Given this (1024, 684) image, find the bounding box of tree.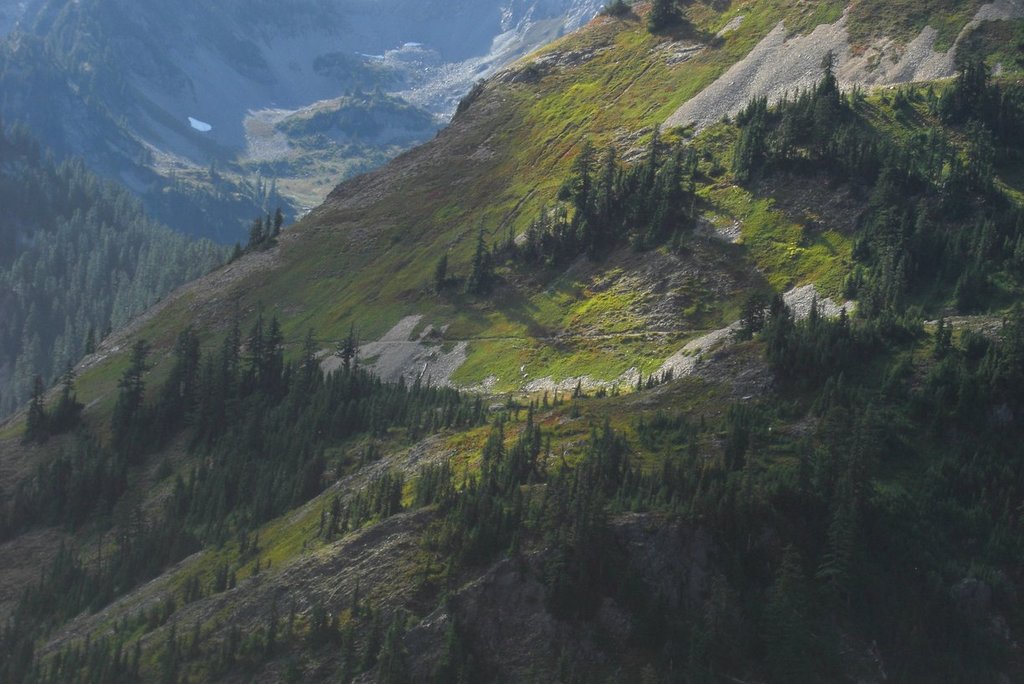
{"x1": 503, "y1": 399, "x2": 538, "y2": 477}.
